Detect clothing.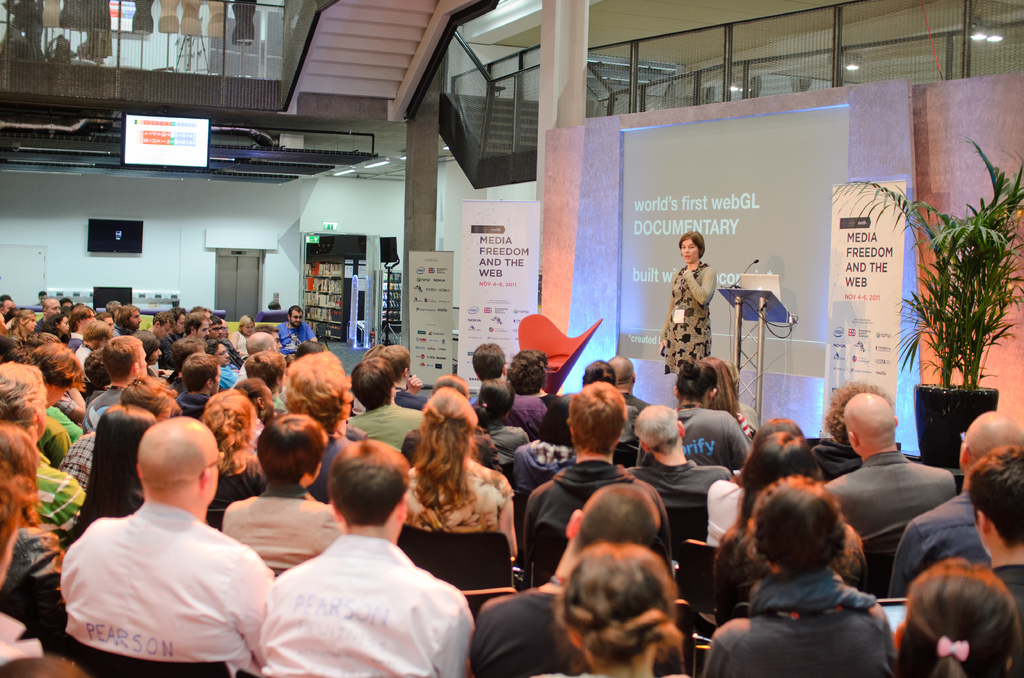
Detected at [214,456,267,513].
